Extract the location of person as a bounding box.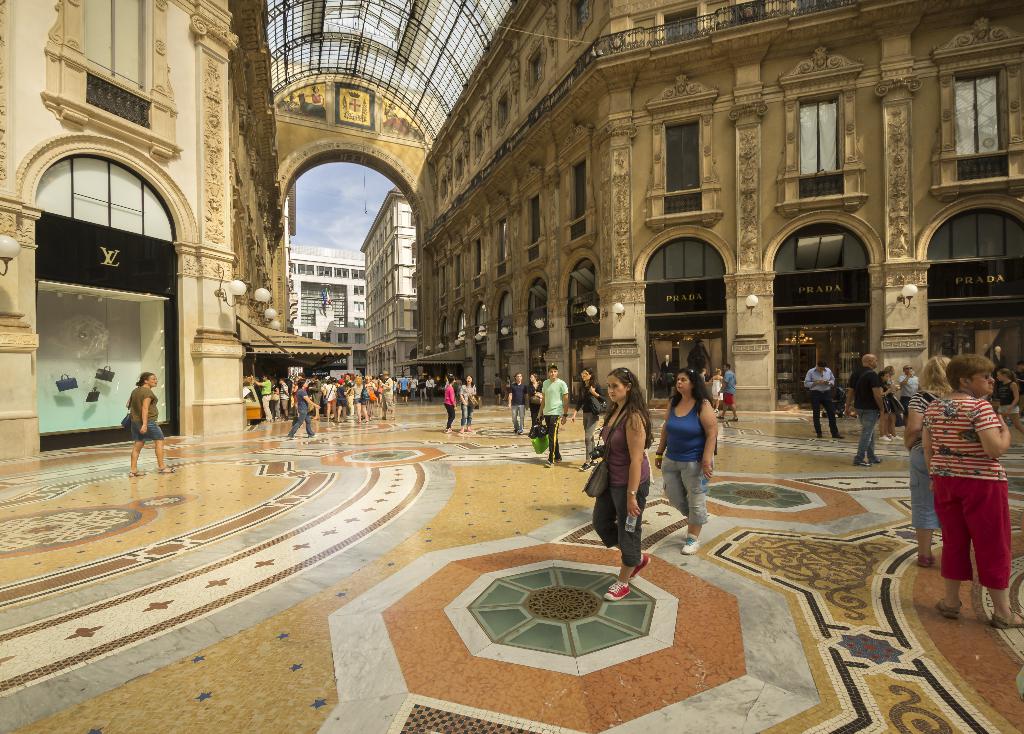
(x1=378, y1=371, x2=397, y2=427).
